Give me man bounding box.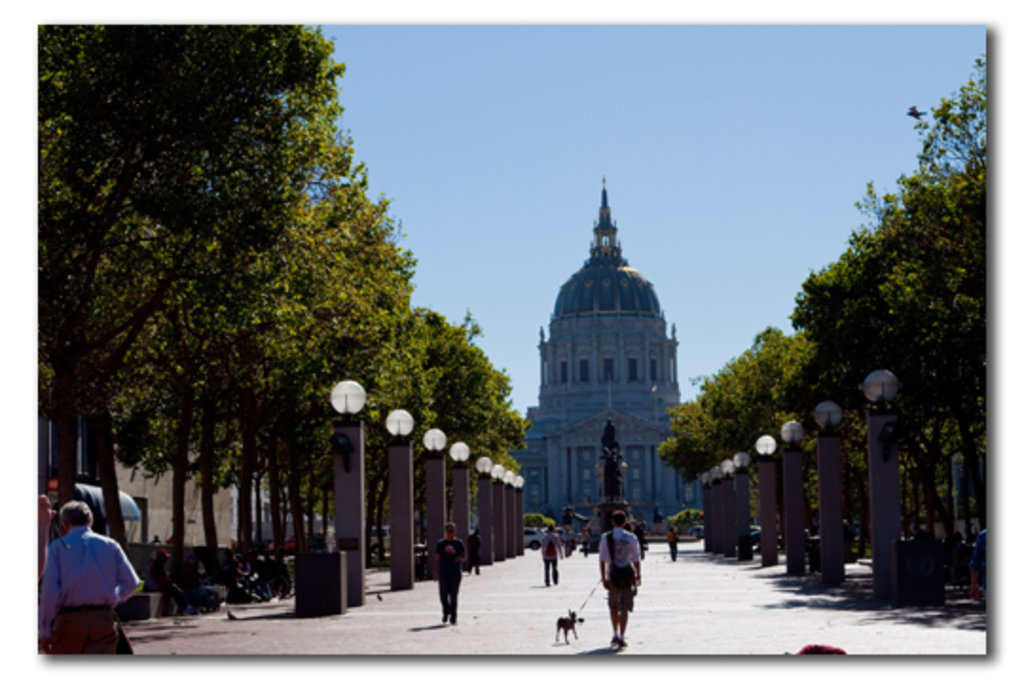
{"x1": 597, "y1": 512, "x2": 643, "y2": 643}.
